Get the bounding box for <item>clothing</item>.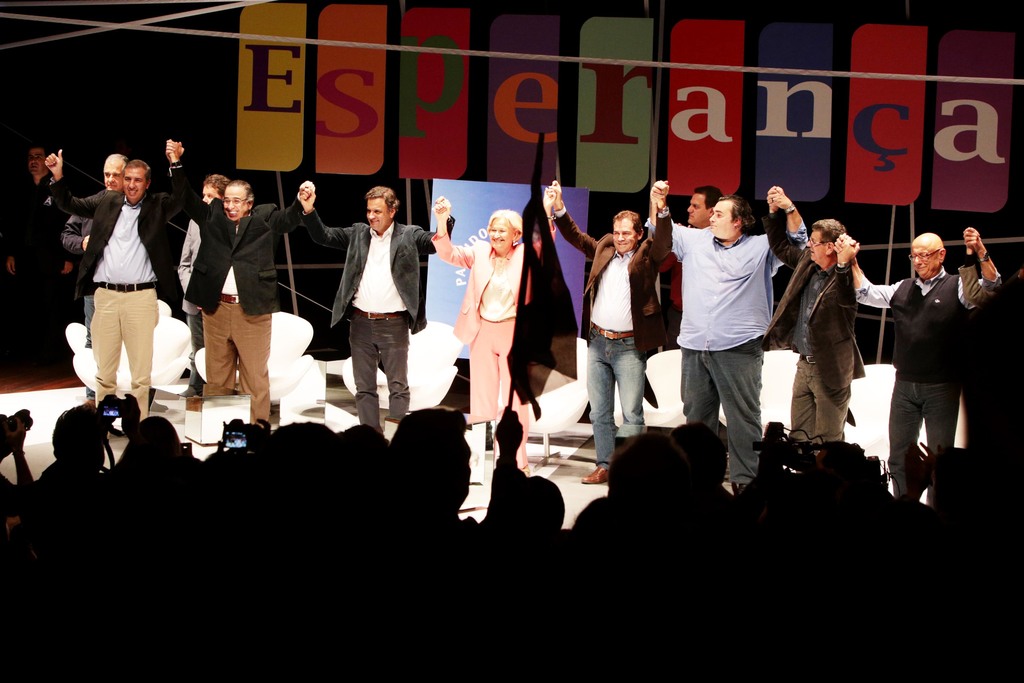
[328, 190, 428, 400].
